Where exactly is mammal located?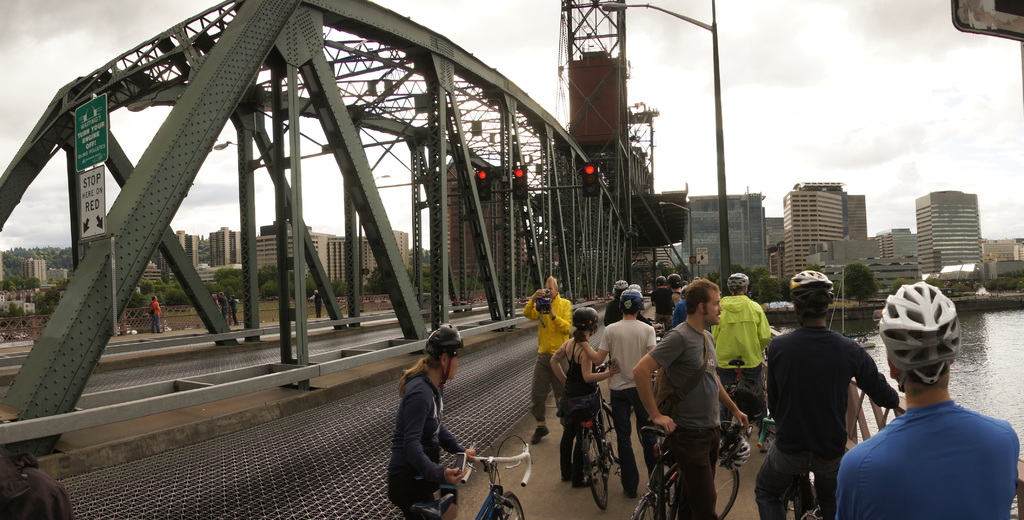
Its bounding box is 839, 299, 1012, 514.
